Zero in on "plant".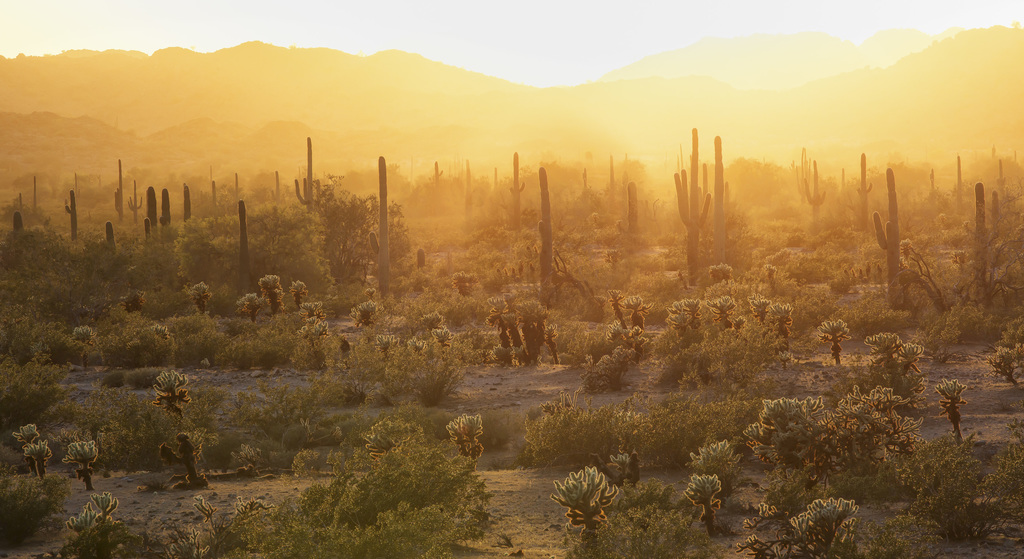
Zeroed in: (714, 134, 726, 277).
